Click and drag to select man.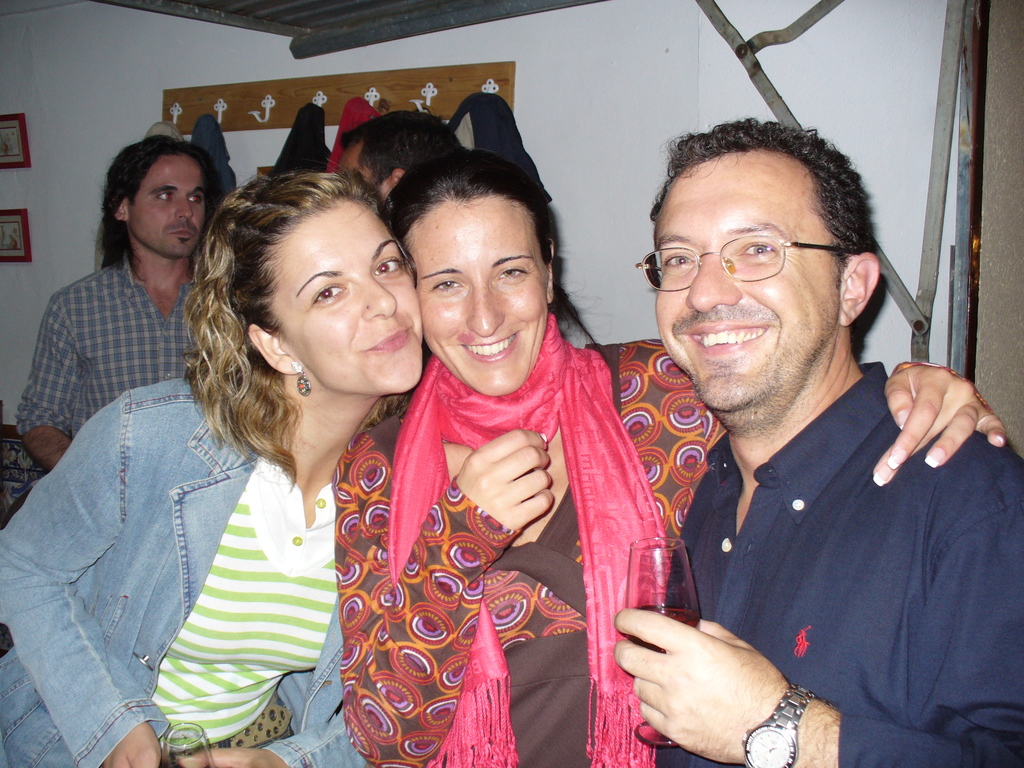
Selection: 334 108 461 207.
